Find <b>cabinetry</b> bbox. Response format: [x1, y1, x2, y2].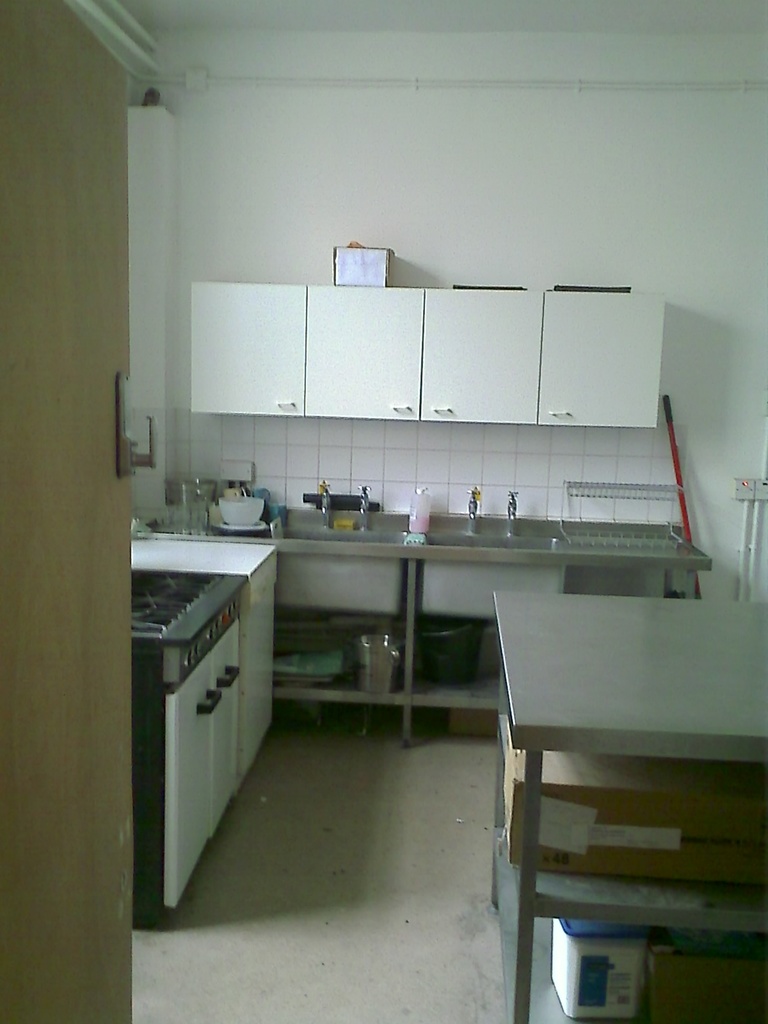
[410, 283, 537, 421].
